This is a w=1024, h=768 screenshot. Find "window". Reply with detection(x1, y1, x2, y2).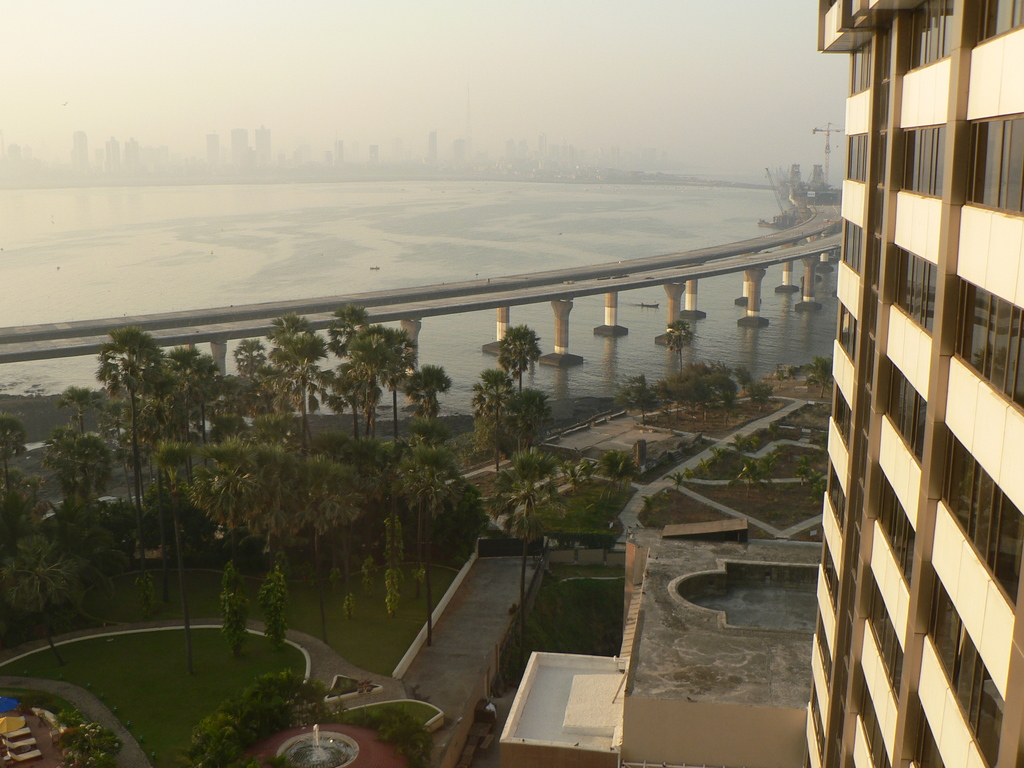
detection(861, 670, 892, 767).
